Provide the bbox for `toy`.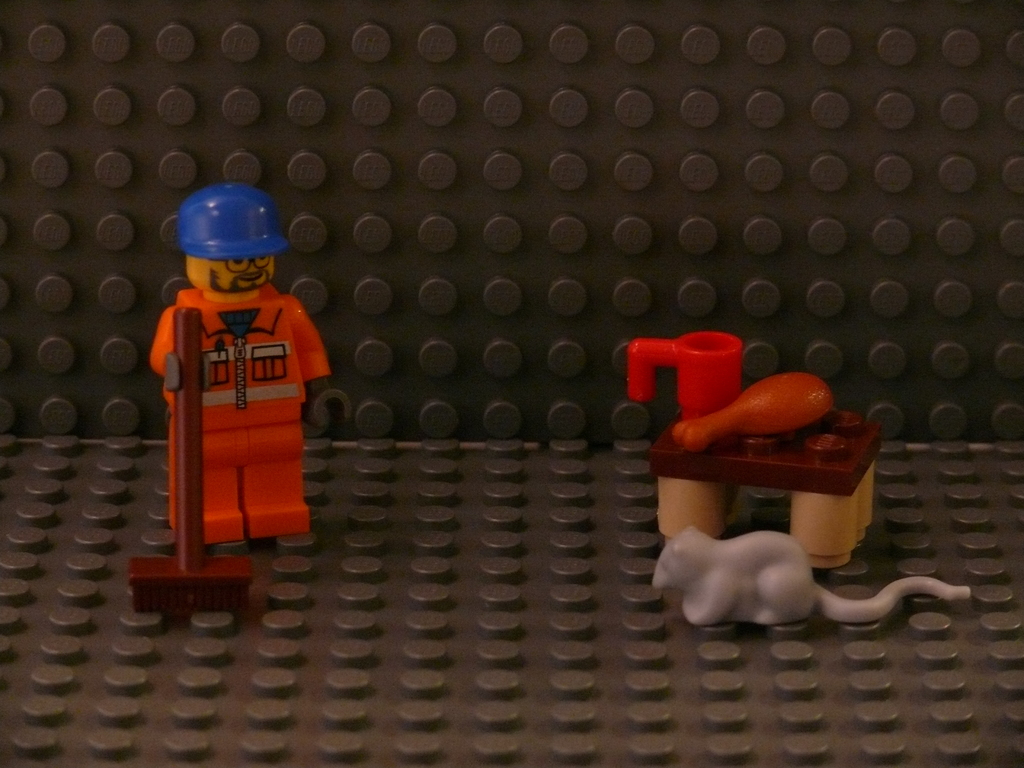
box(618, 324, 749, 412).
